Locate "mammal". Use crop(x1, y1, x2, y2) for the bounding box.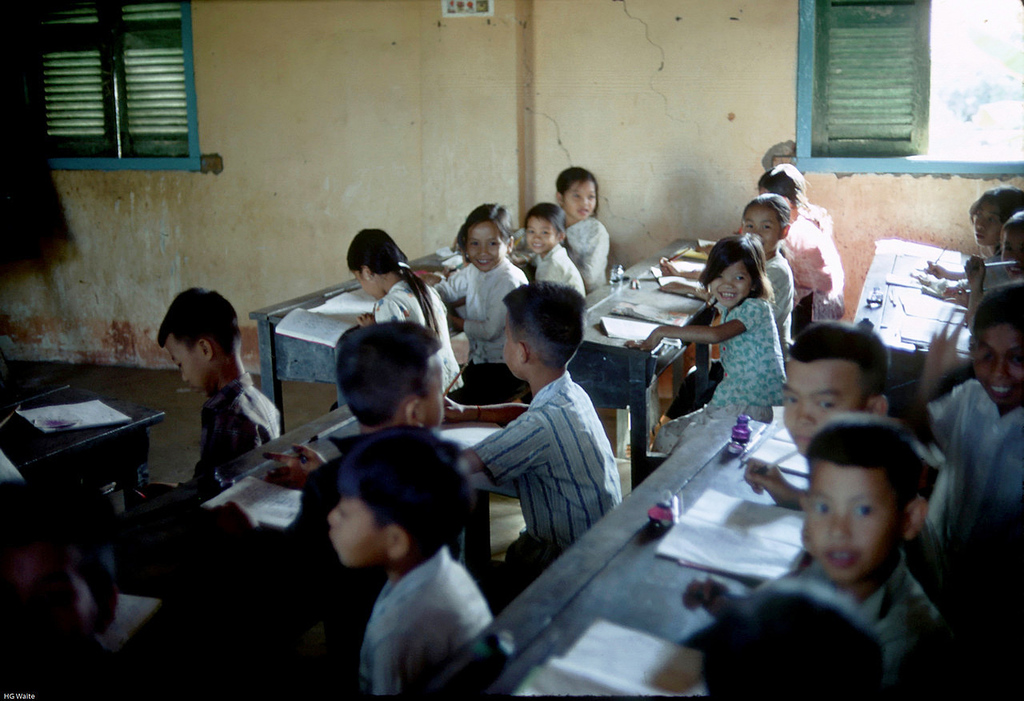
crop(456, 278, 622, 602).
